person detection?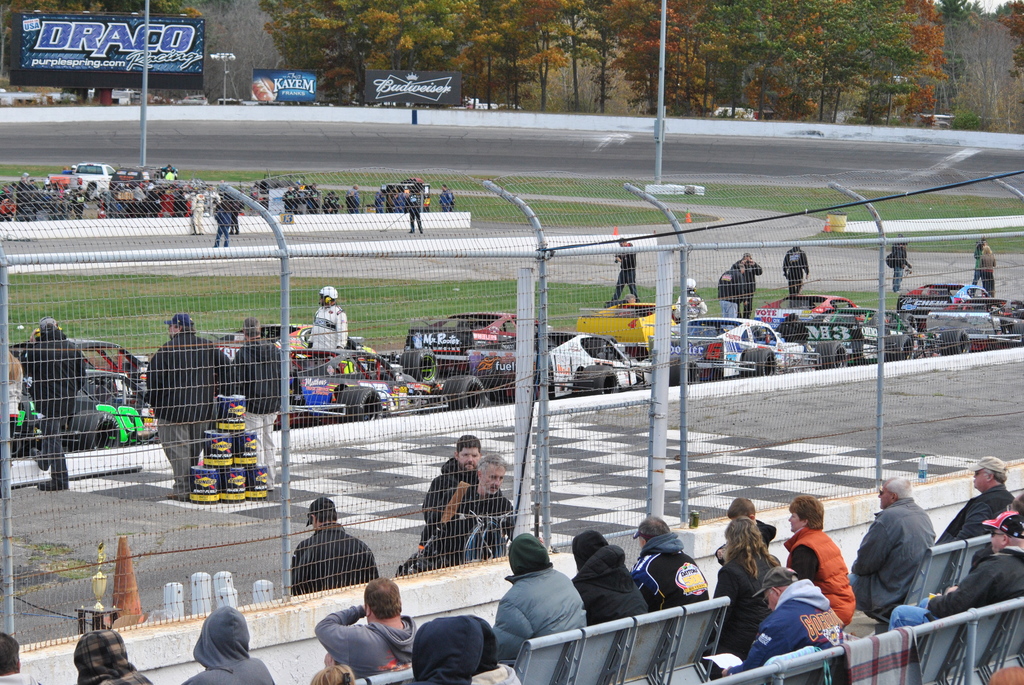
<bbox>71, 626, 156, 684</bbox>
